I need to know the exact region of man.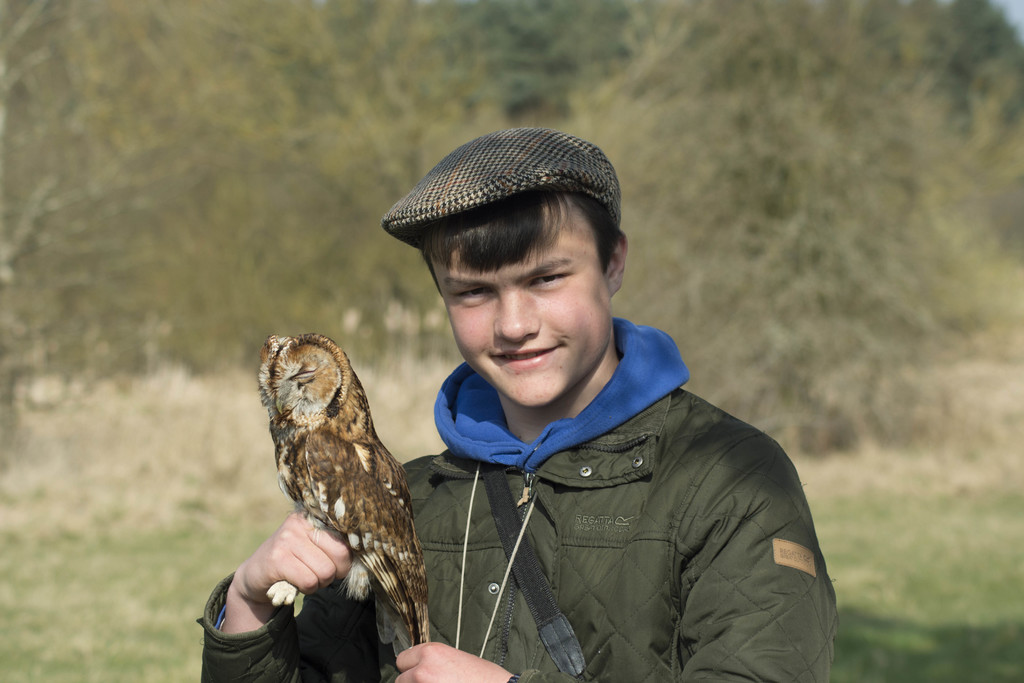
Region: [198,127,842,682].
